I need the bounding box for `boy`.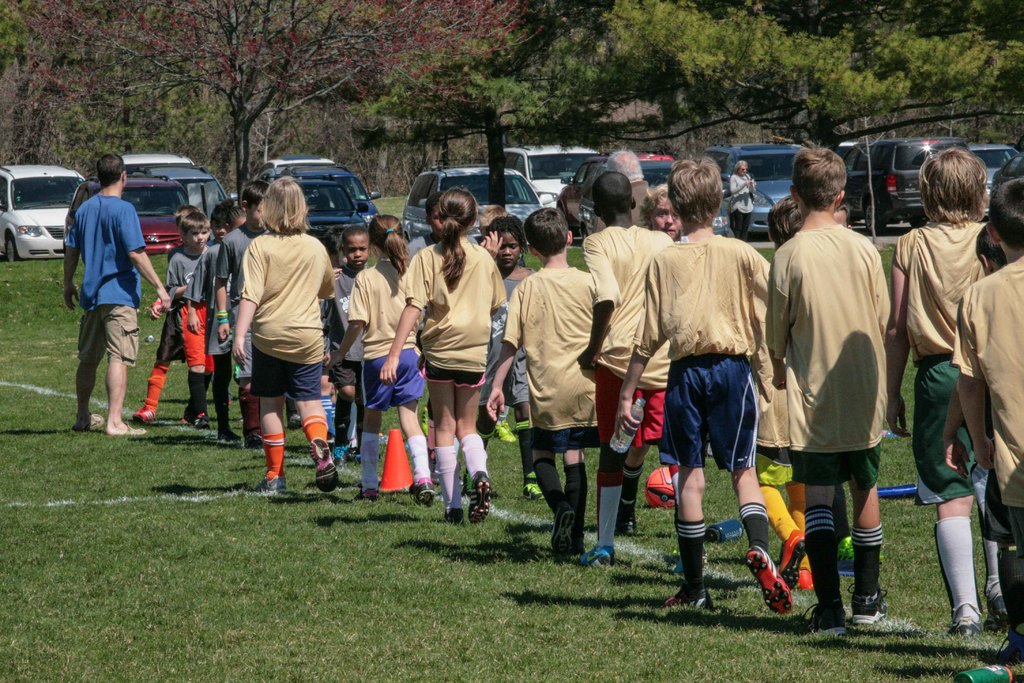
Here it is: select_region(212, 179, 271, 446).
